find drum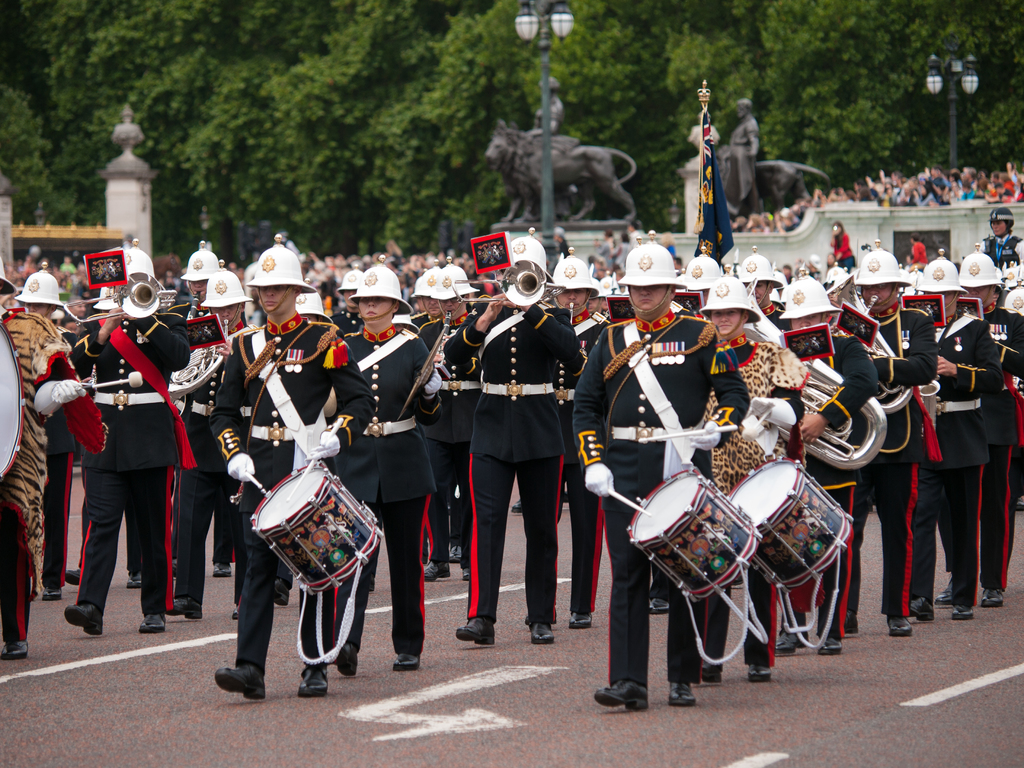
<region>724, 456, 854, 652</region>
